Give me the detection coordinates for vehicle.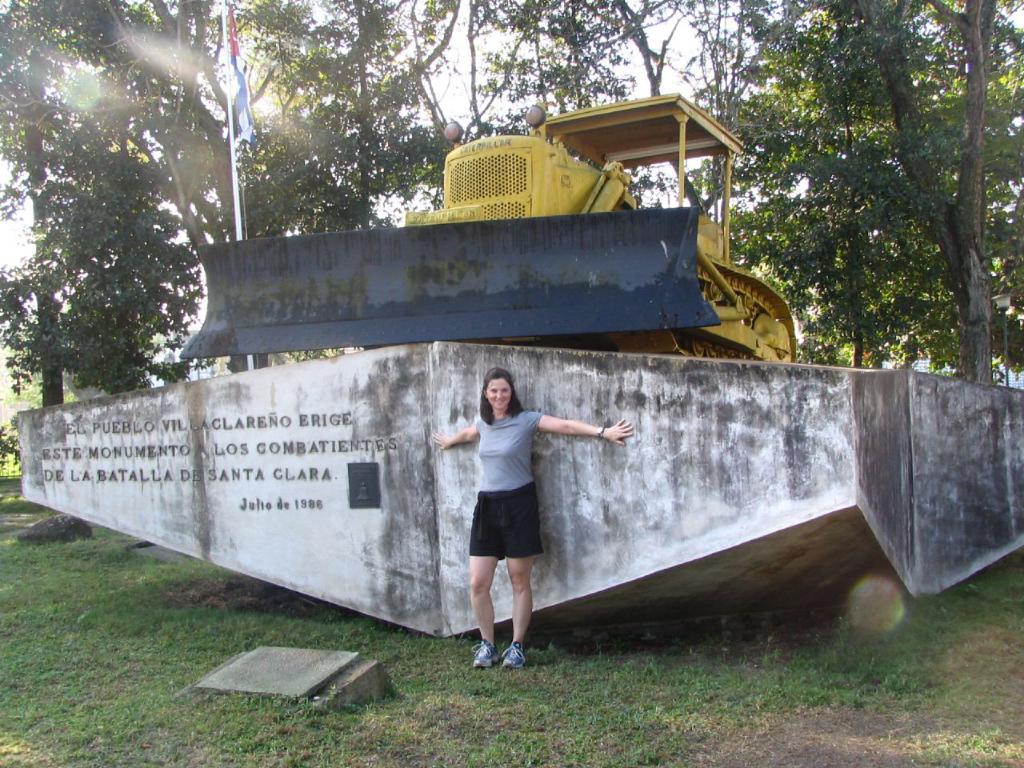
Rect(175, 89, 800, 364).
